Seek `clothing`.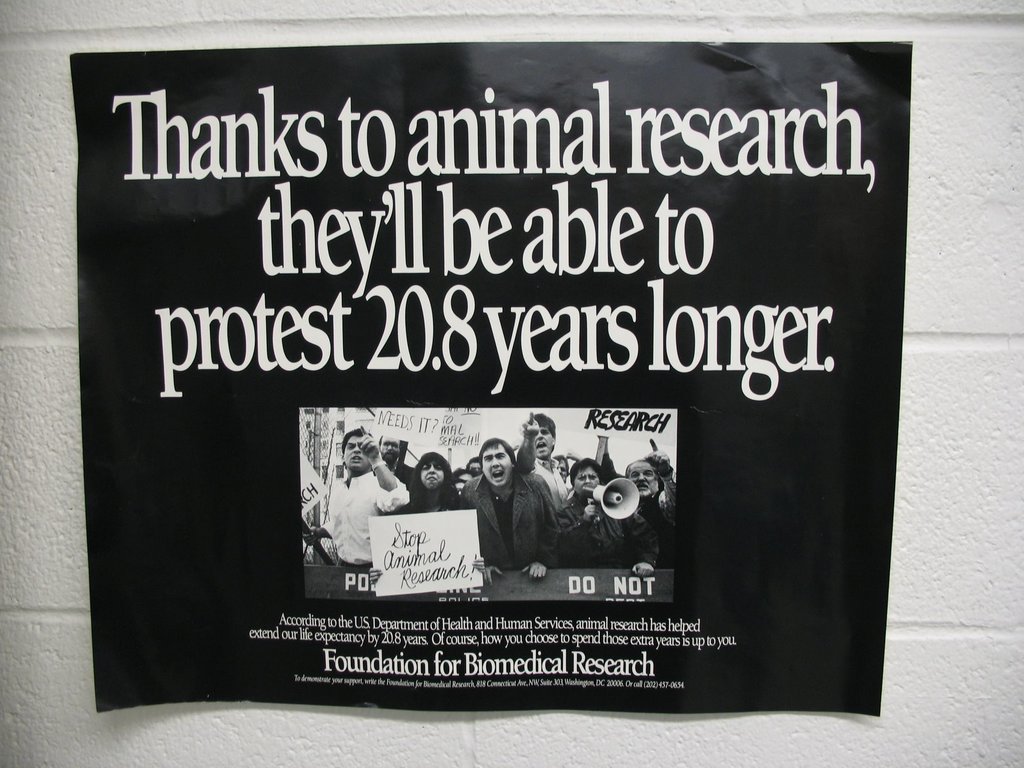
(left=561, top=497, right=657, bottom=567).
